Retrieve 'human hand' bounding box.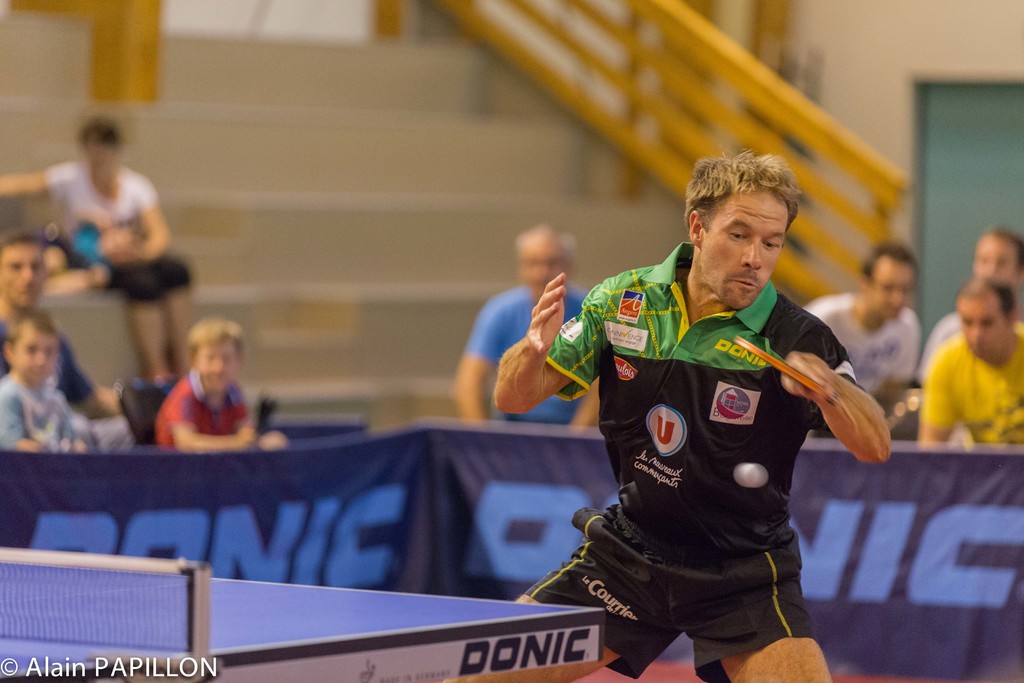
Bounding box: (525,270,564,358).
